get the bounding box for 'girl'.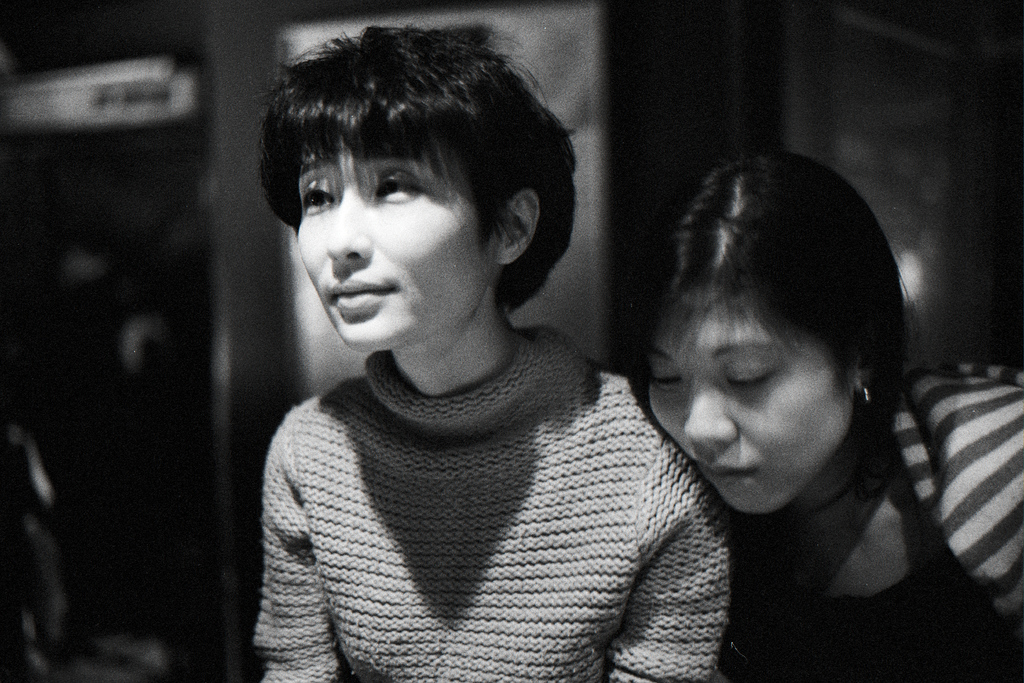
crop(257, 20, 735, 682).
